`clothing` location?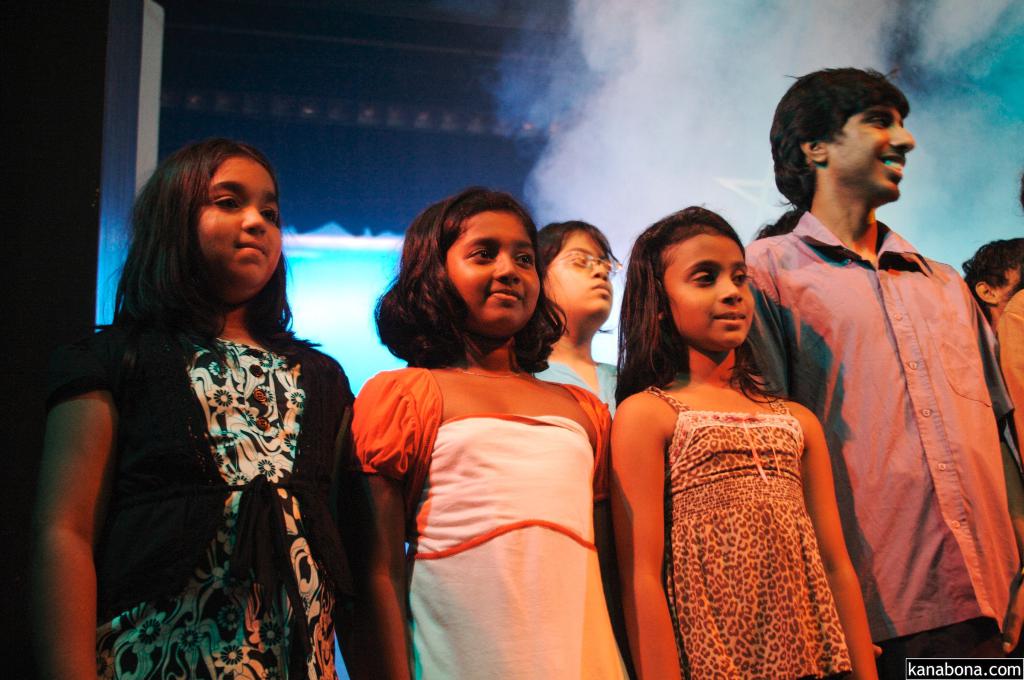
region(39, 327, 355, 679)
